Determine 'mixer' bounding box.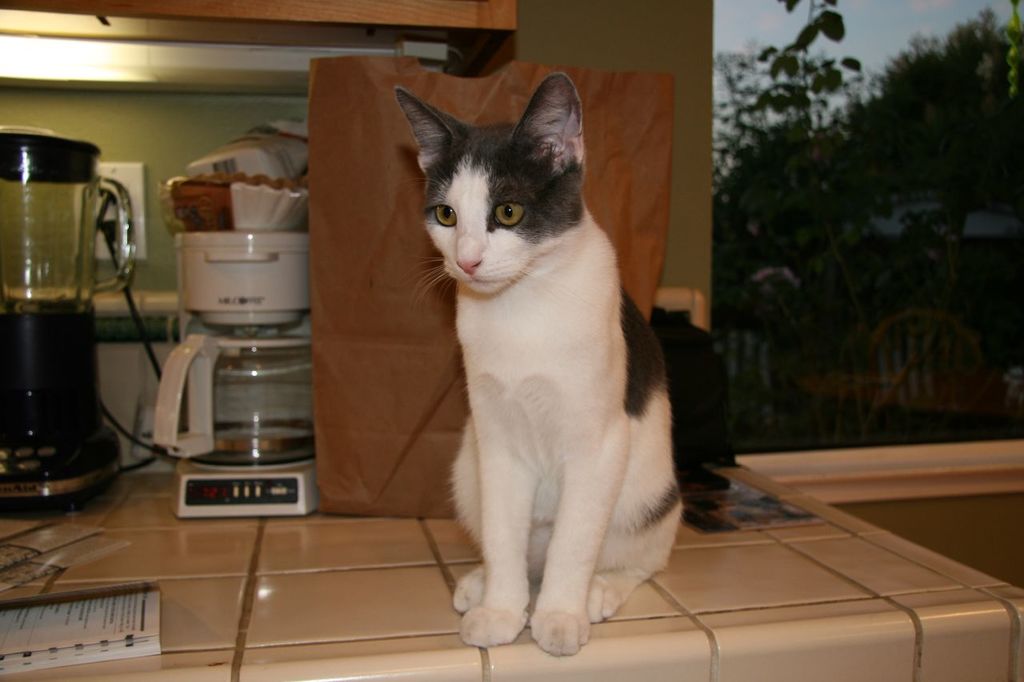
Determined: x1=6 y1=122 x2=131 y2=501.
